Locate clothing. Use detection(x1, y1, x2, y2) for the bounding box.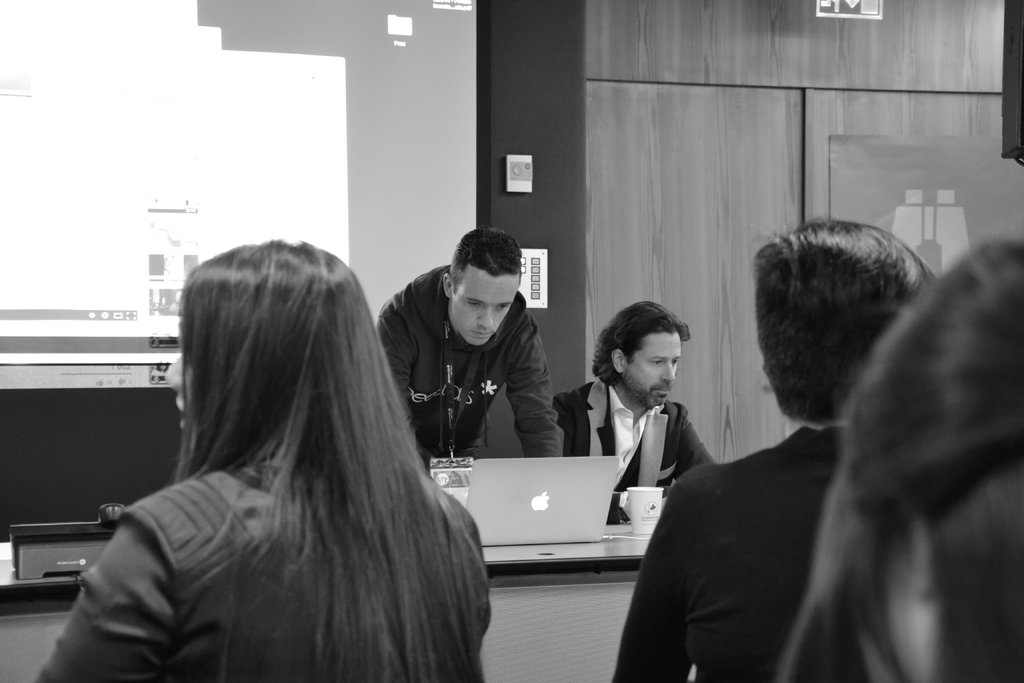
detection(556, 379, 739, 529).
